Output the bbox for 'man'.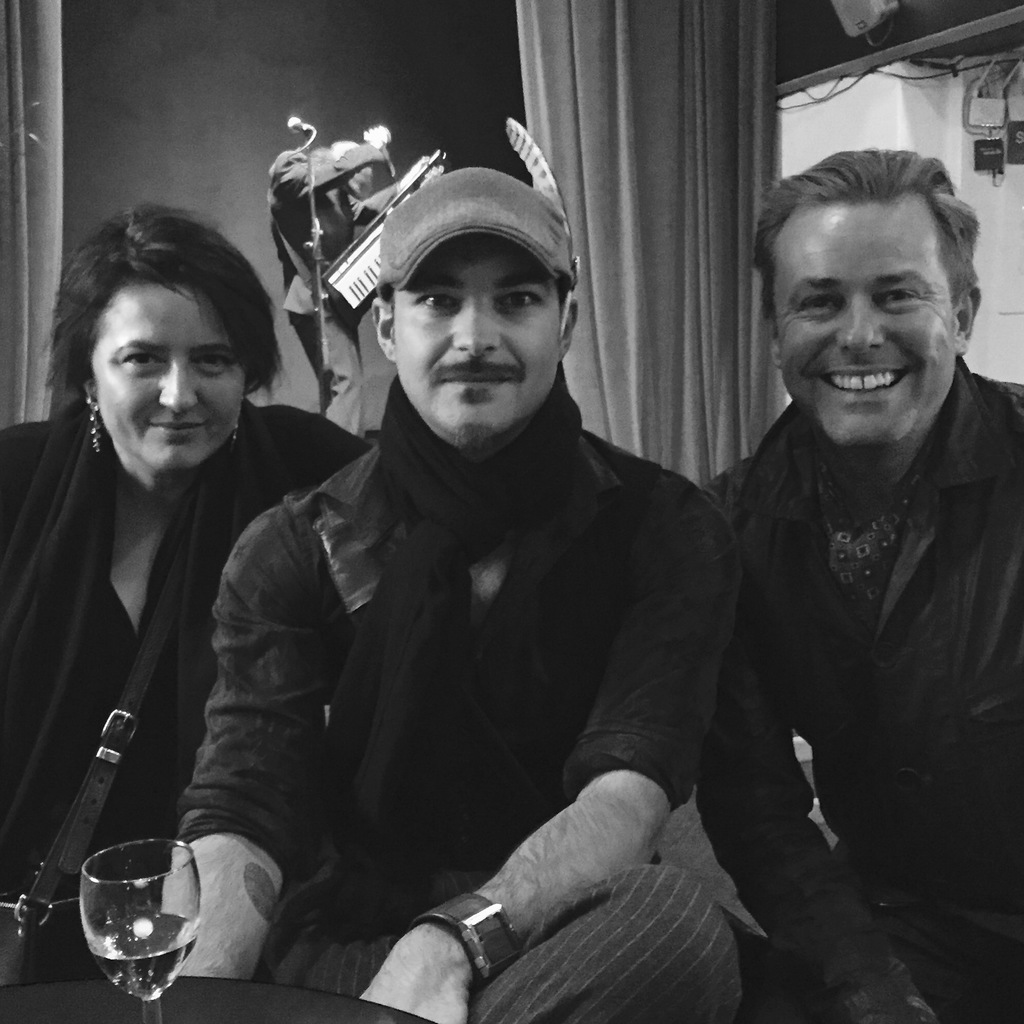
[x1=159, y1=154, x2=747, y2=1023].
